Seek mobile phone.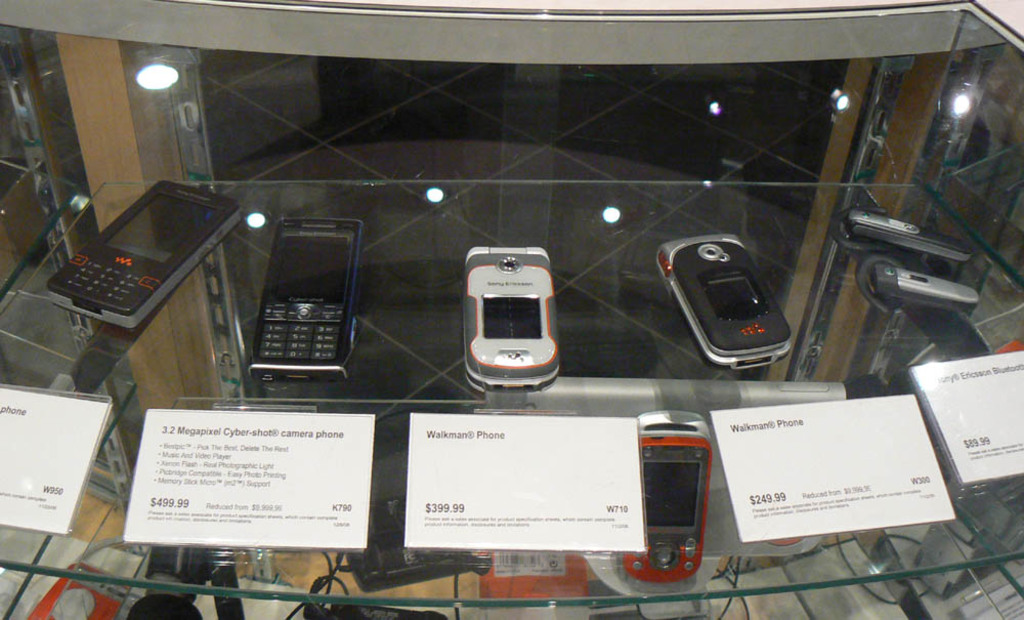
BBox(606, 409, 716, 582).
